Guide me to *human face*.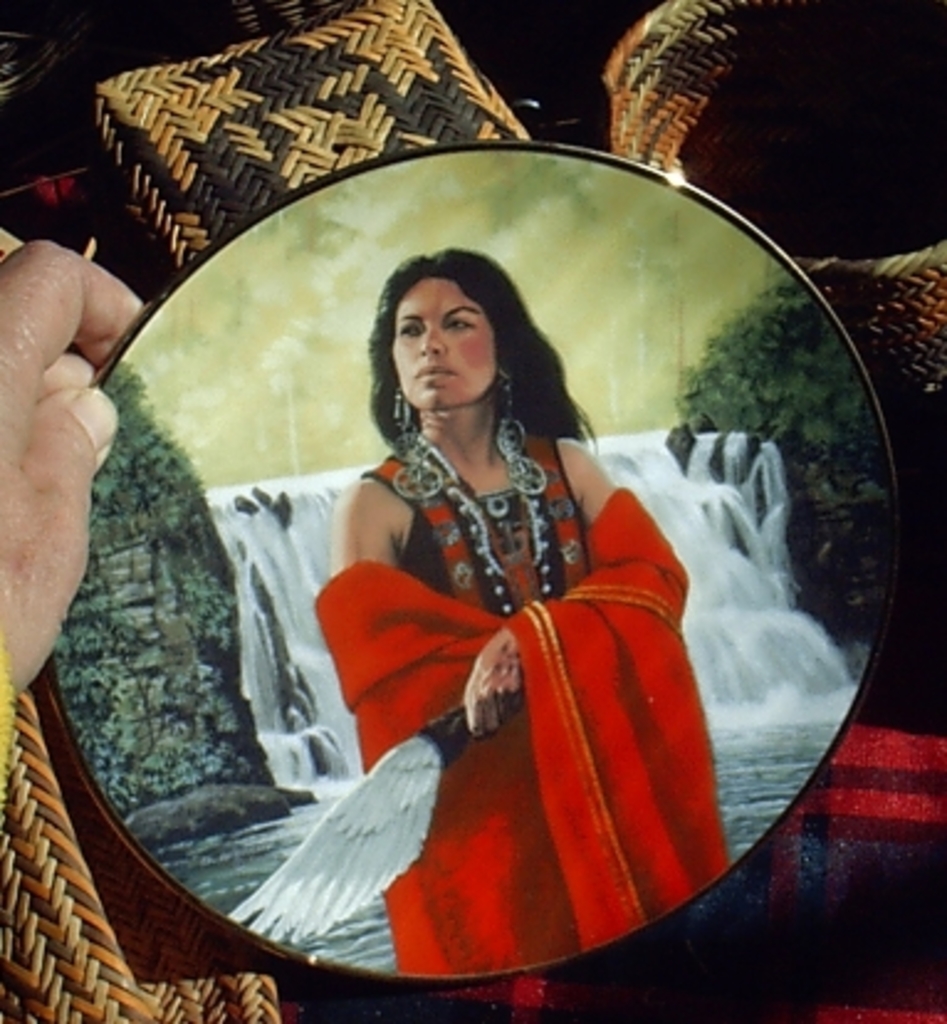
Guidance: (383,267,509,403).
